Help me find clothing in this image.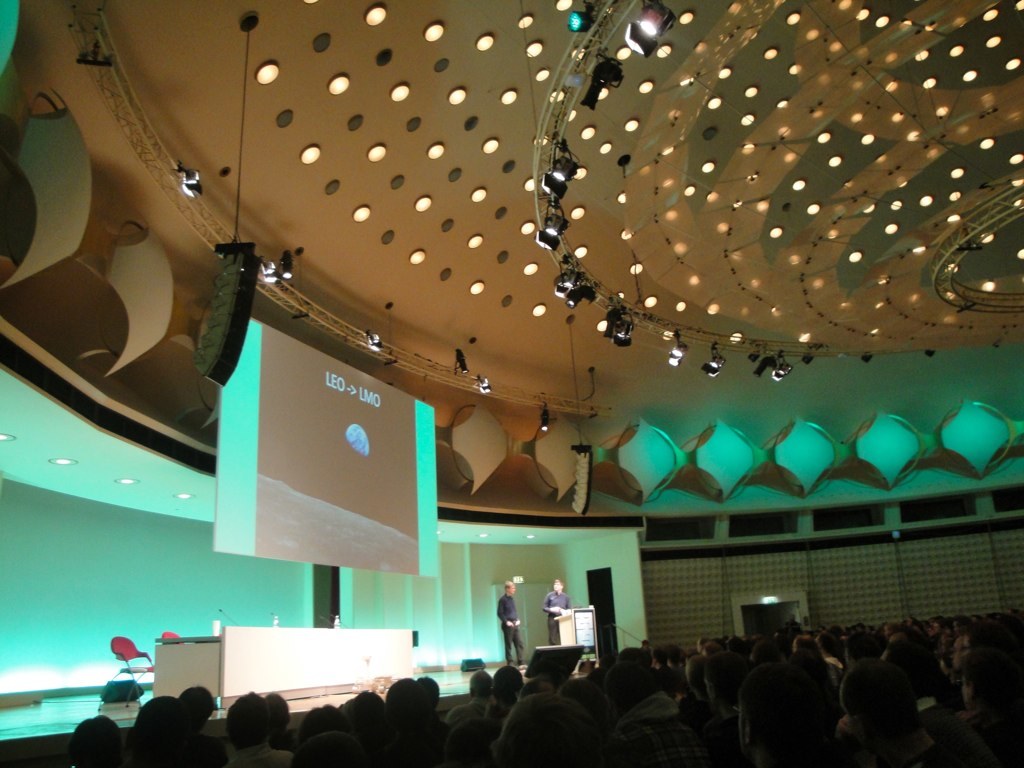
Found it: pyautogui.locateOnScreen(542, 590, 570, 644).
